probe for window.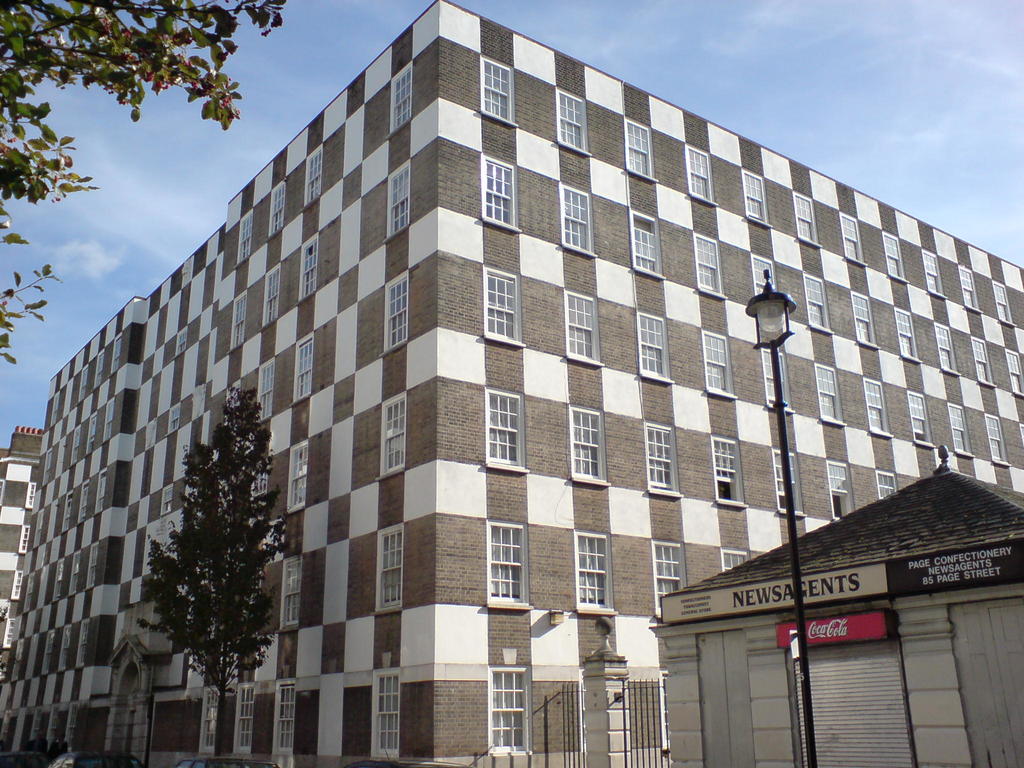
Probe result: 851:294:875:348.
